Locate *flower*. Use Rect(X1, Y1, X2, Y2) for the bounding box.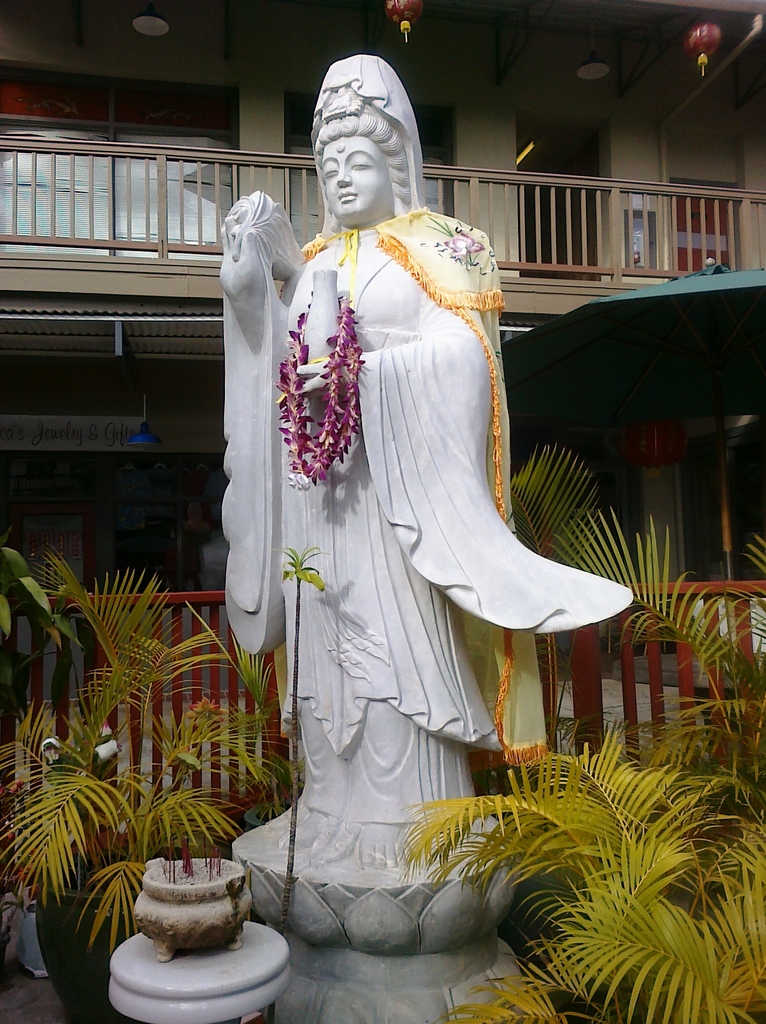
Rect(287, 475, 311, 493).
